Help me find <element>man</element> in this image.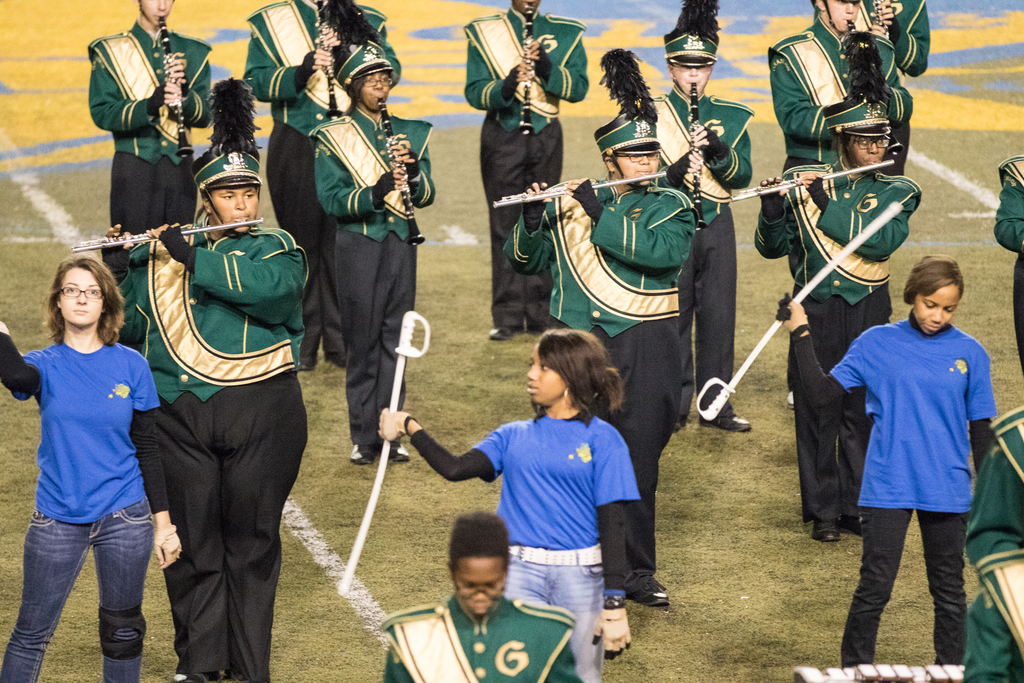
Found it: bbox(374, 511, 585, 682).
